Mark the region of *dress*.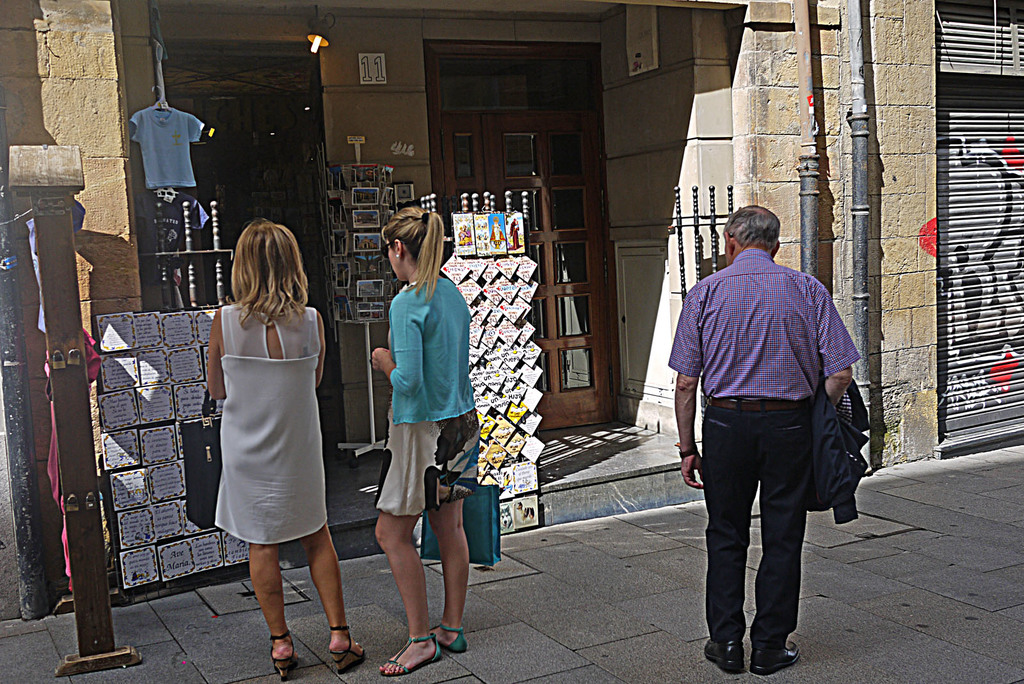
Region: [left=211, top=302, right=330, bottom=545].
